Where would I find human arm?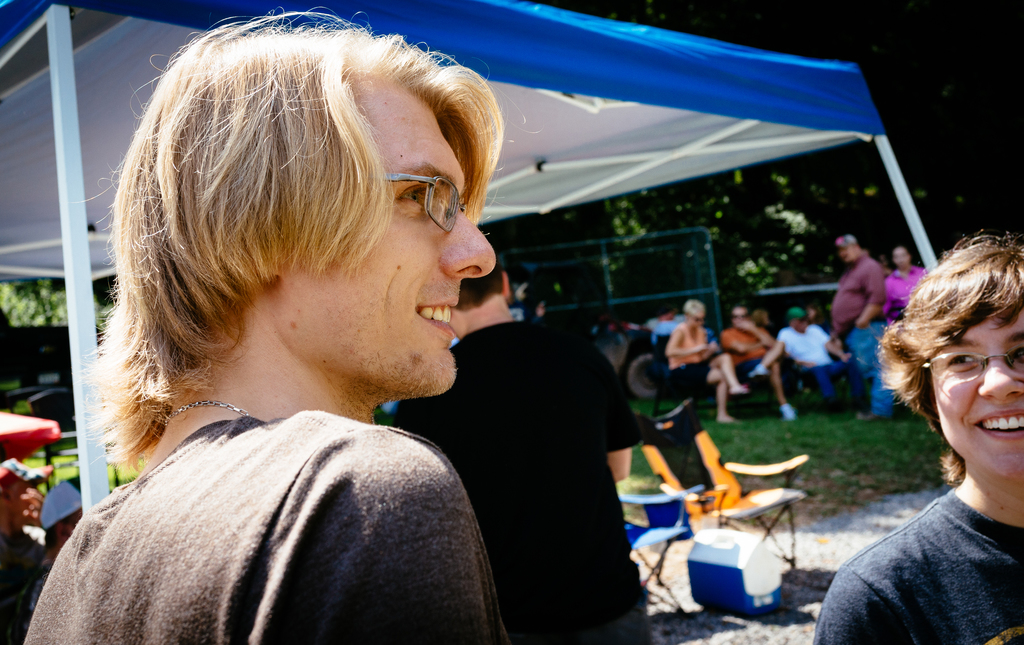
At locate(299, 427, 506, 644).
